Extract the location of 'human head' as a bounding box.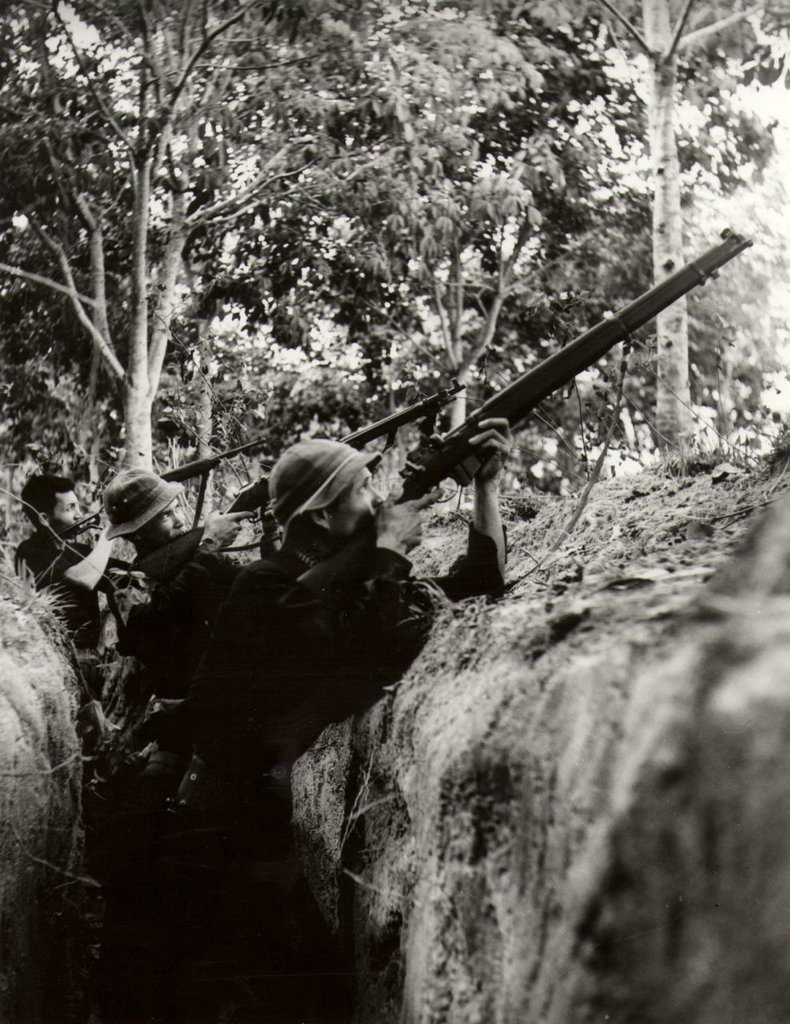
302:469:394:528.
